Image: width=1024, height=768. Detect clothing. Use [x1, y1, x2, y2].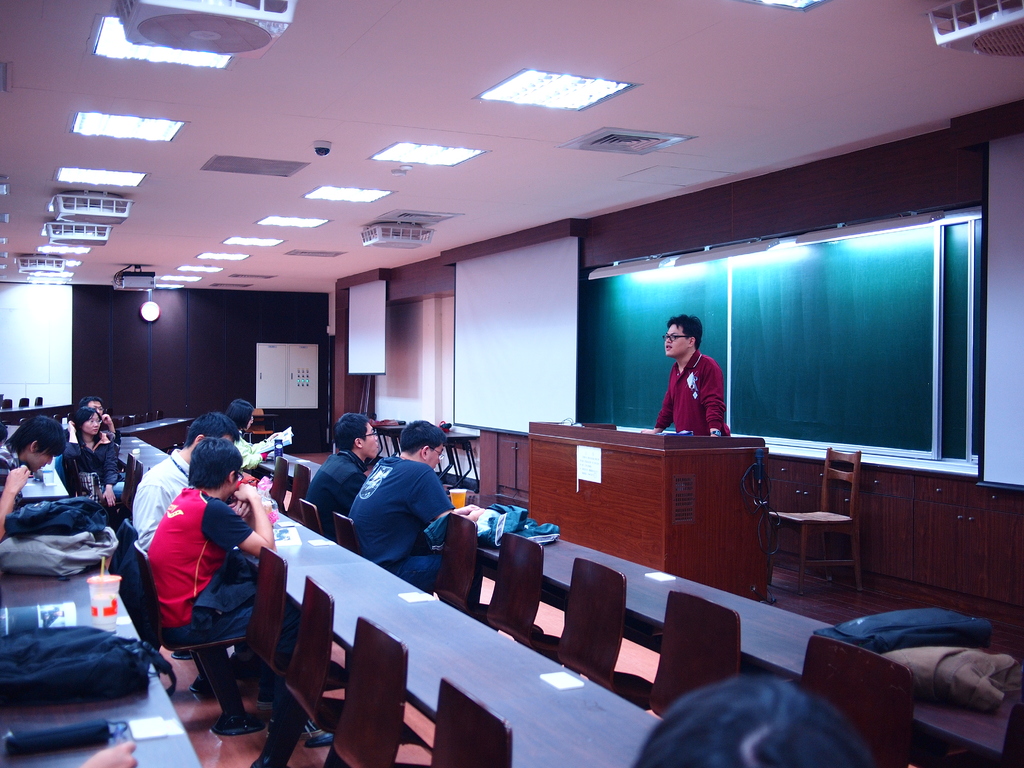
[63, 430, 128, 495].
